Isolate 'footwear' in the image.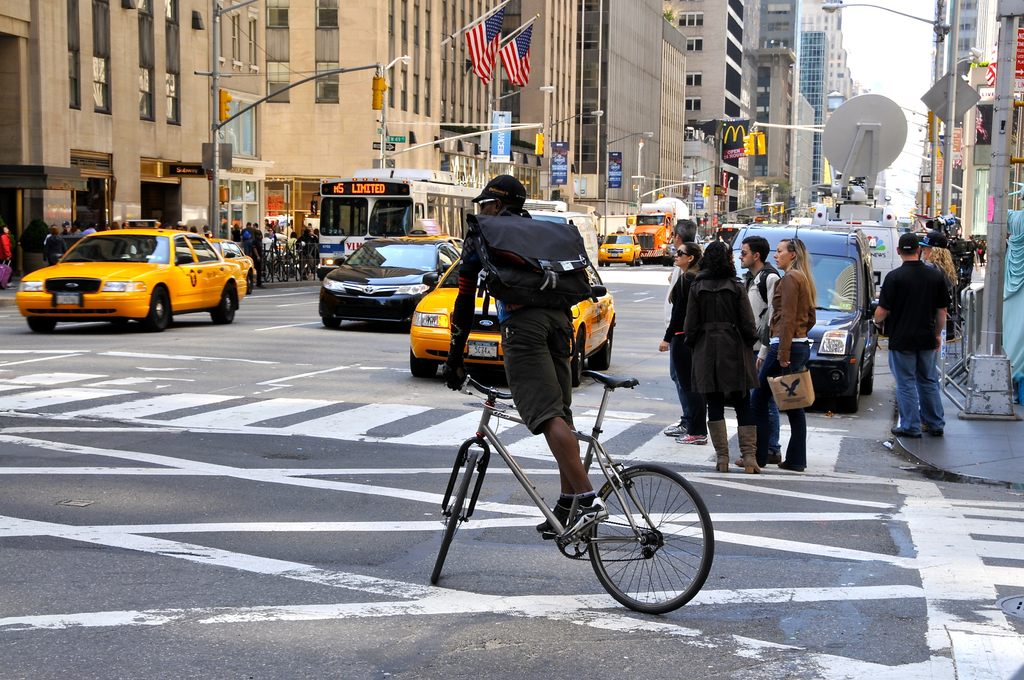
Isolated region: pyautogui.locateOnScreen(780, 465, 804, 471).
